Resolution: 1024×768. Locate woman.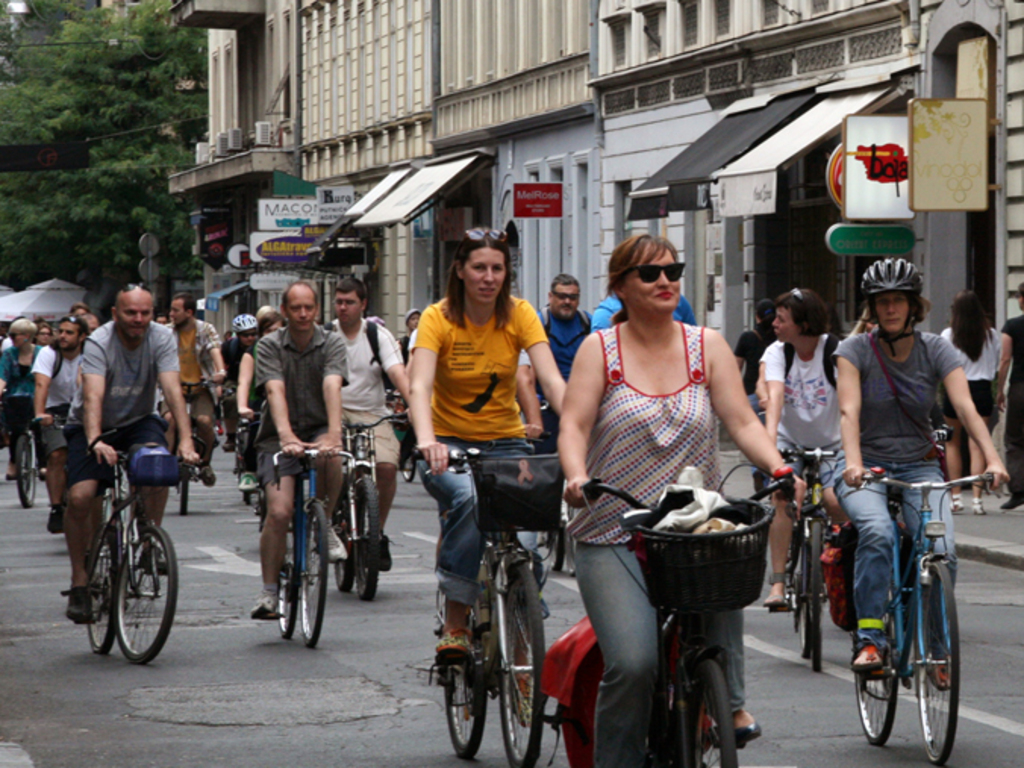
locate(565, 224, 800, 766).
